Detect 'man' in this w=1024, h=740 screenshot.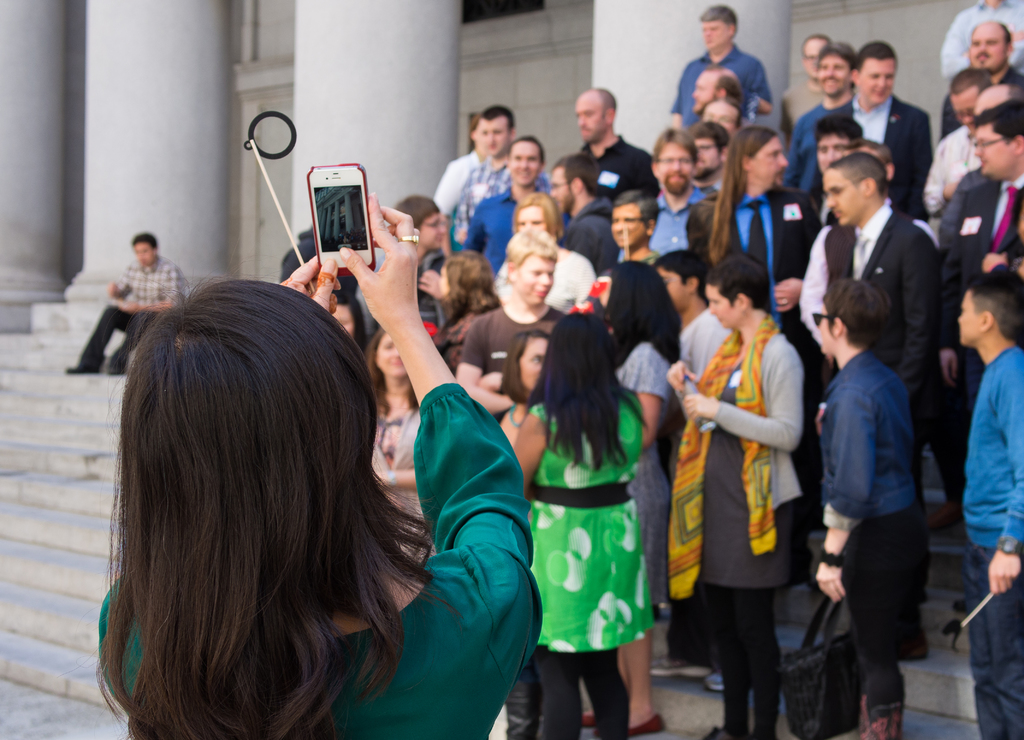
Detection: x1=669, y1=5, x2=776, y2=133.
